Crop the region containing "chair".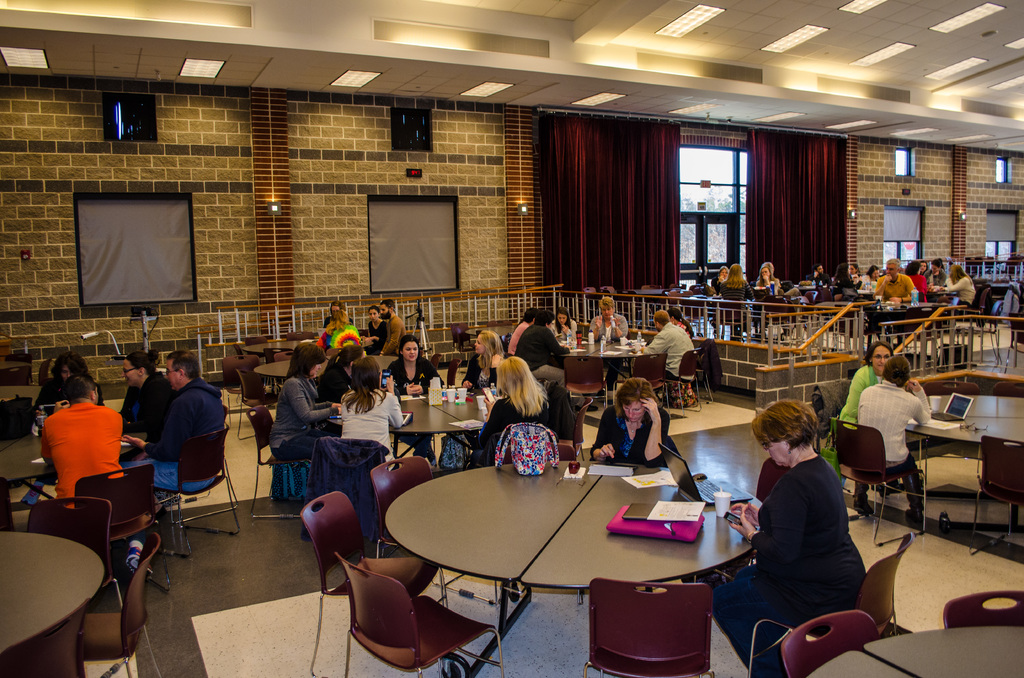
Crop region: 586 582 715 677.
